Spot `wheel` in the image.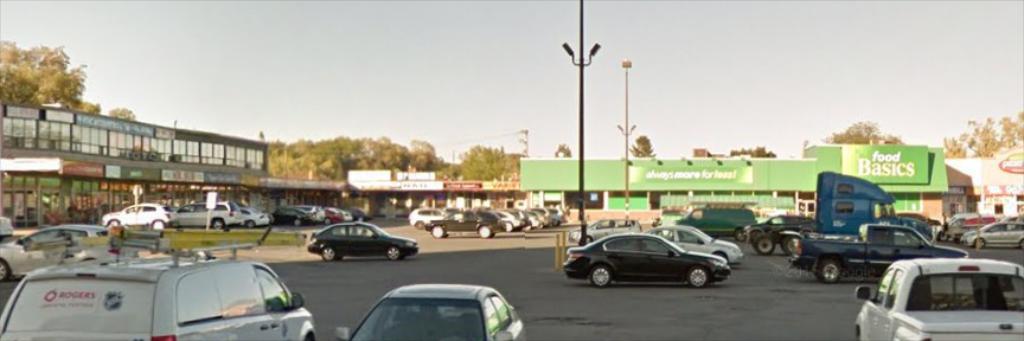
`wheel` found at 505 220 512 231.
